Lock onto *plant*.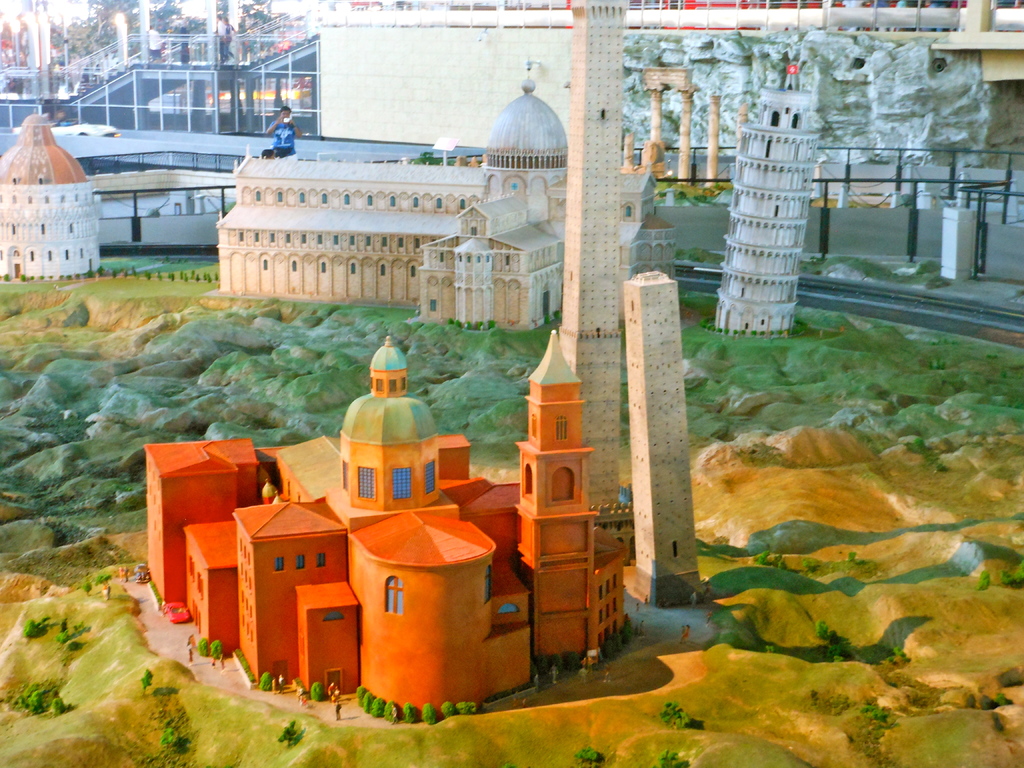
Locked: crop(253, 668, 271, 699).
